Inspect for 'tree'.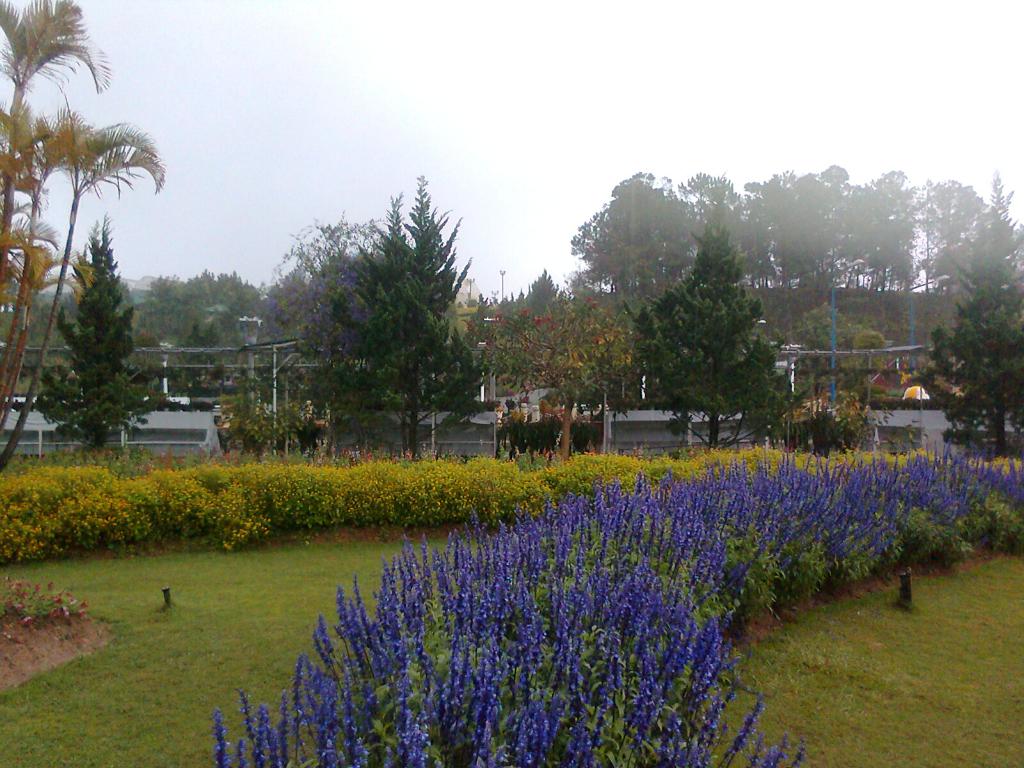
Inspection: bbox=[909, 166, 1023, 468].
